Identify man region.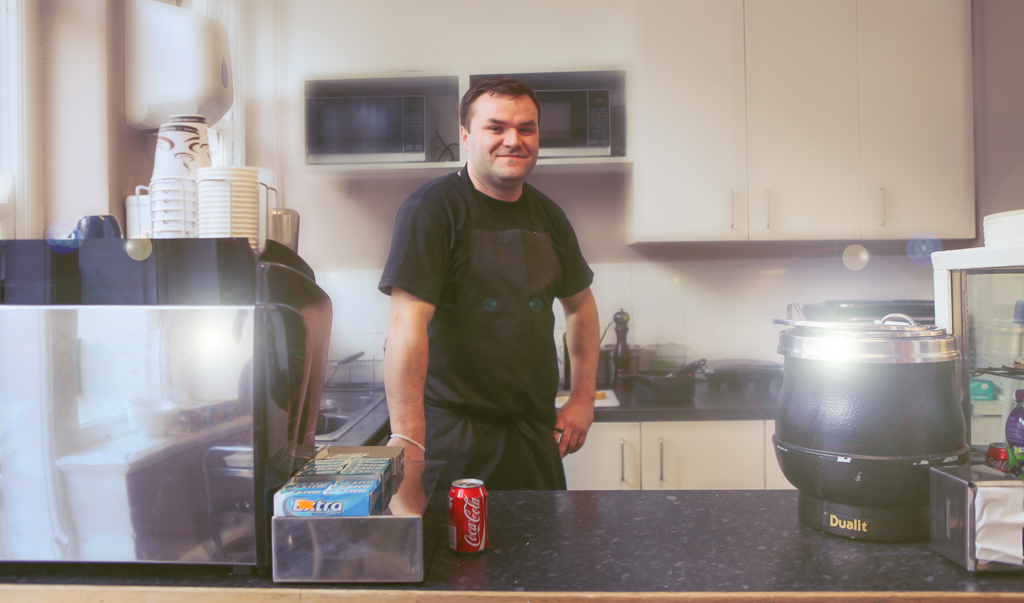
Region: select_region(367, 72, 602, 535).
